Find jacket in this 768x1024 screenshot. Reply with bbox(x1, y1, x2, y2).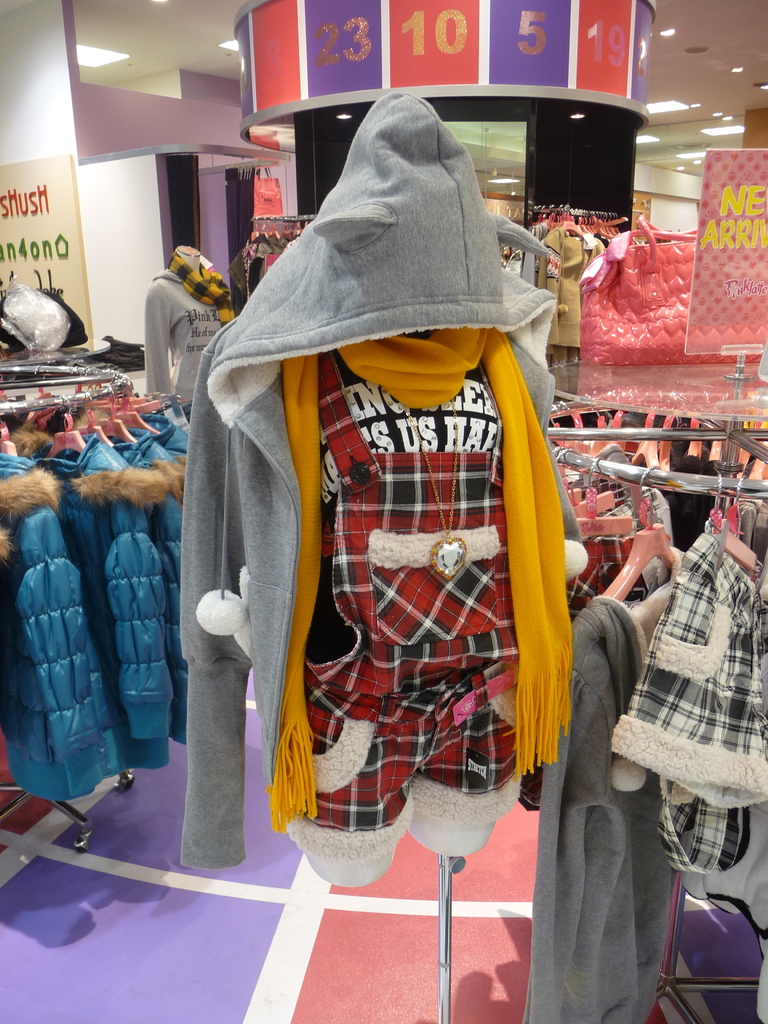
bbox(527, 590, 679, 1023).
